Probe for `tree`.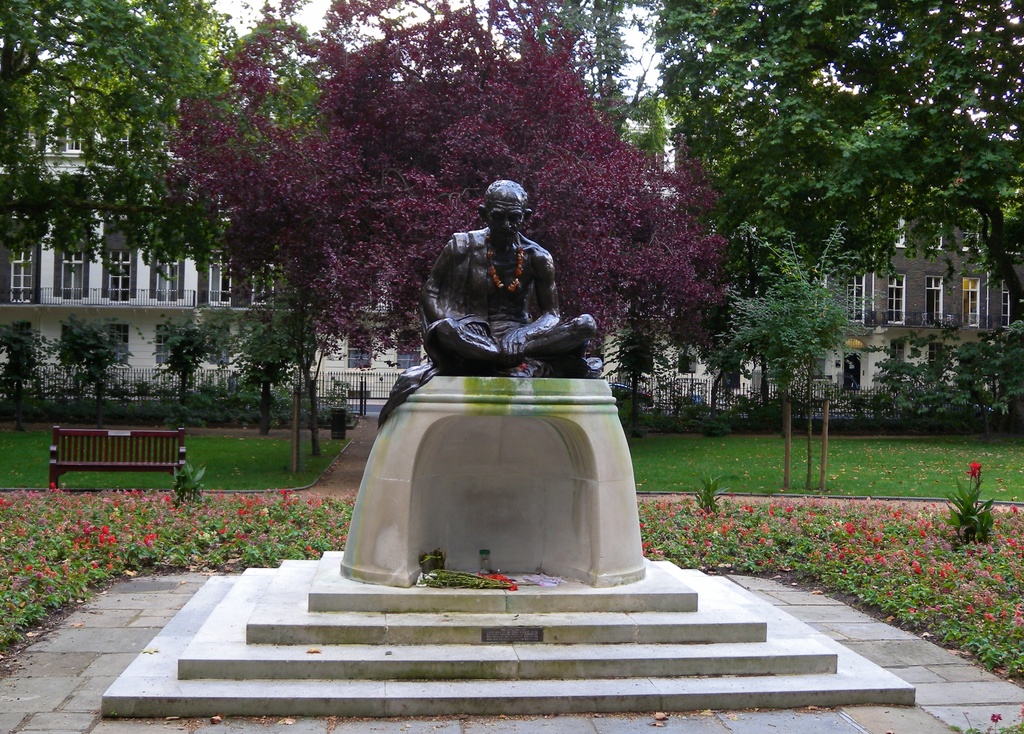
Probe result: [x1=160, y1=316, x2=215, y2=404].
